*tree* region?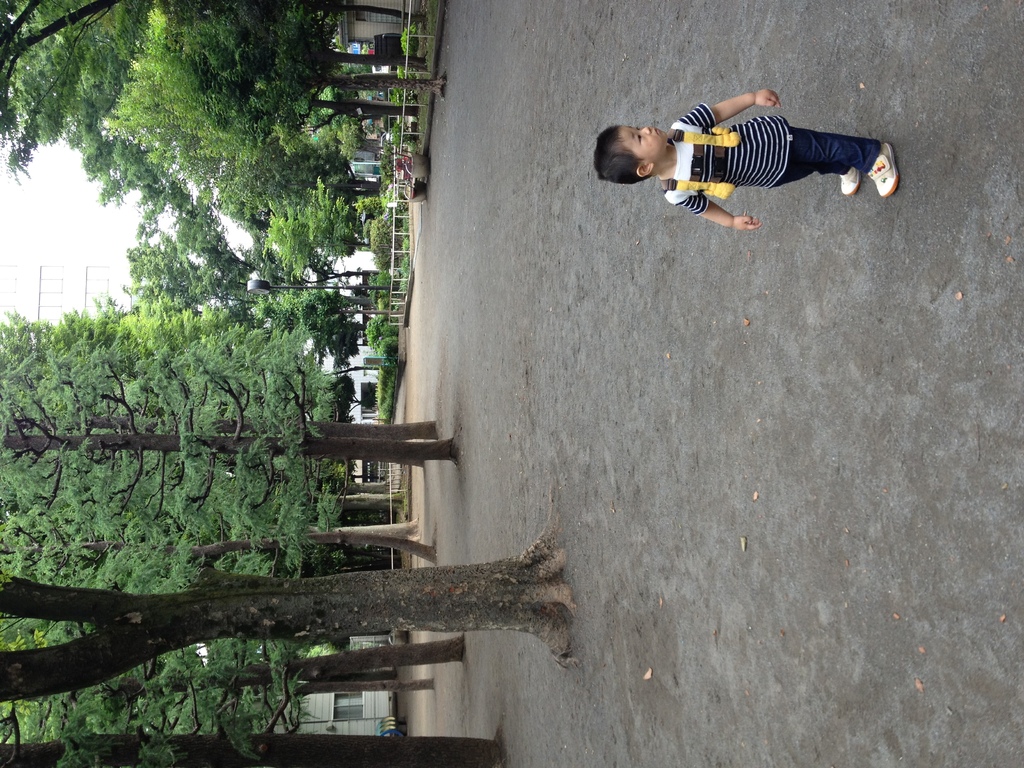
[0,330,455,573]
